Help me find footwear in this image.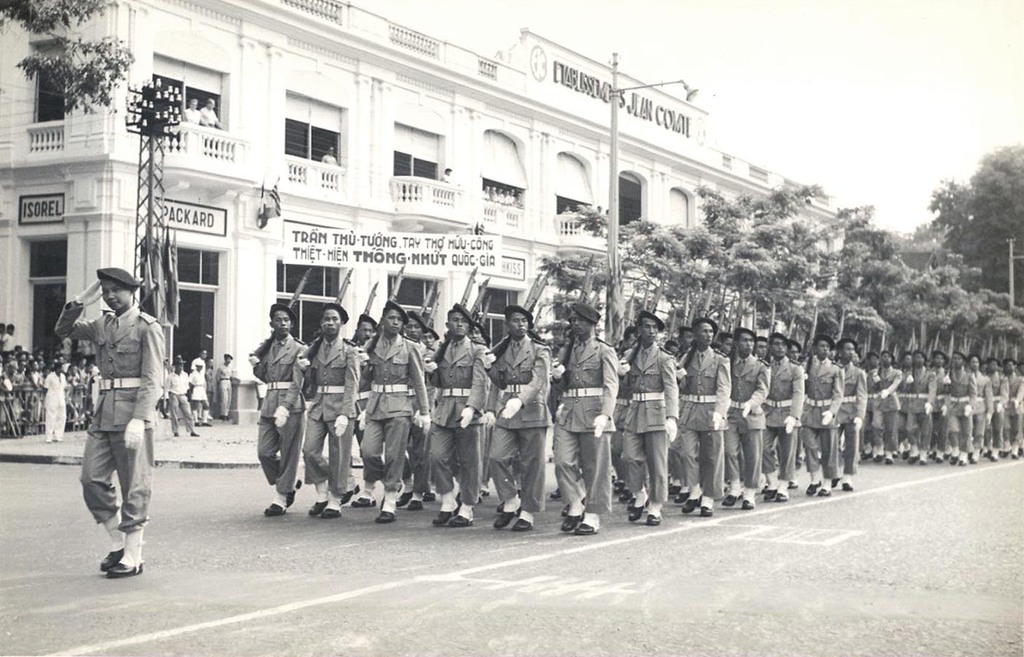
Found it: pyautogui.locateOnScreen(350, 491, 373, 505).
